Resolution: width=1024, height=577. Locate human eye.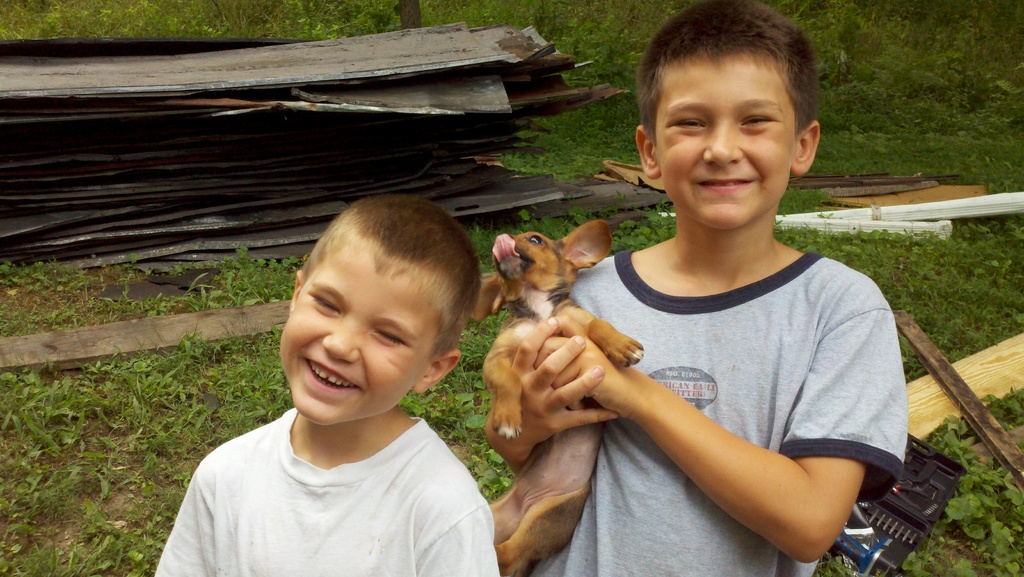
box=[675, 118, 704, 126].
